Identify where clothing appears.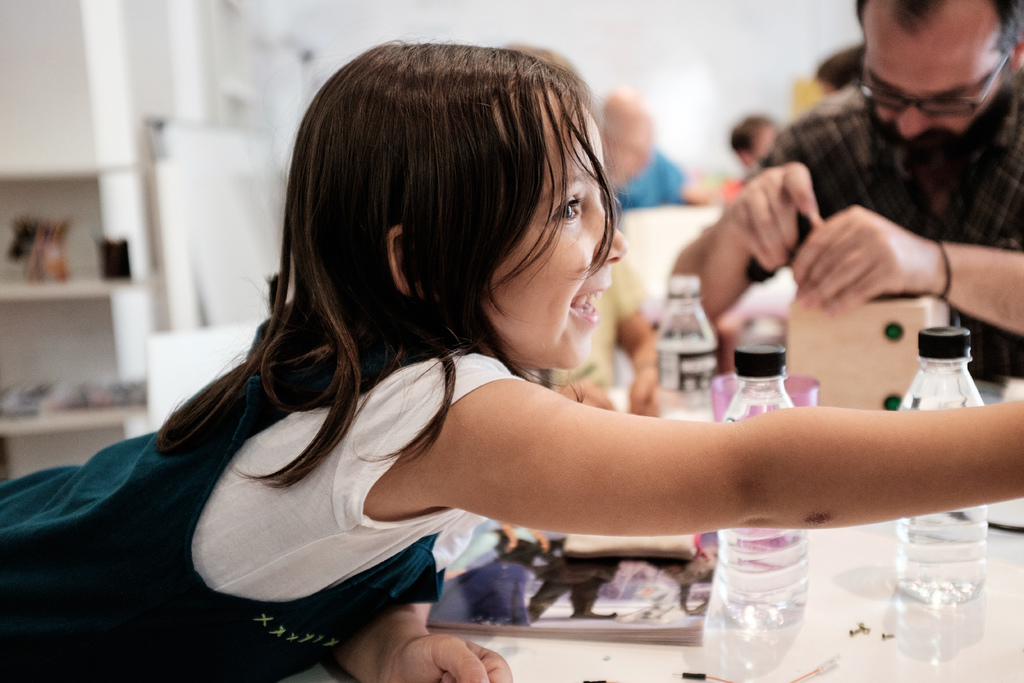
Appears at select_region(0, 347, 521, 682).
